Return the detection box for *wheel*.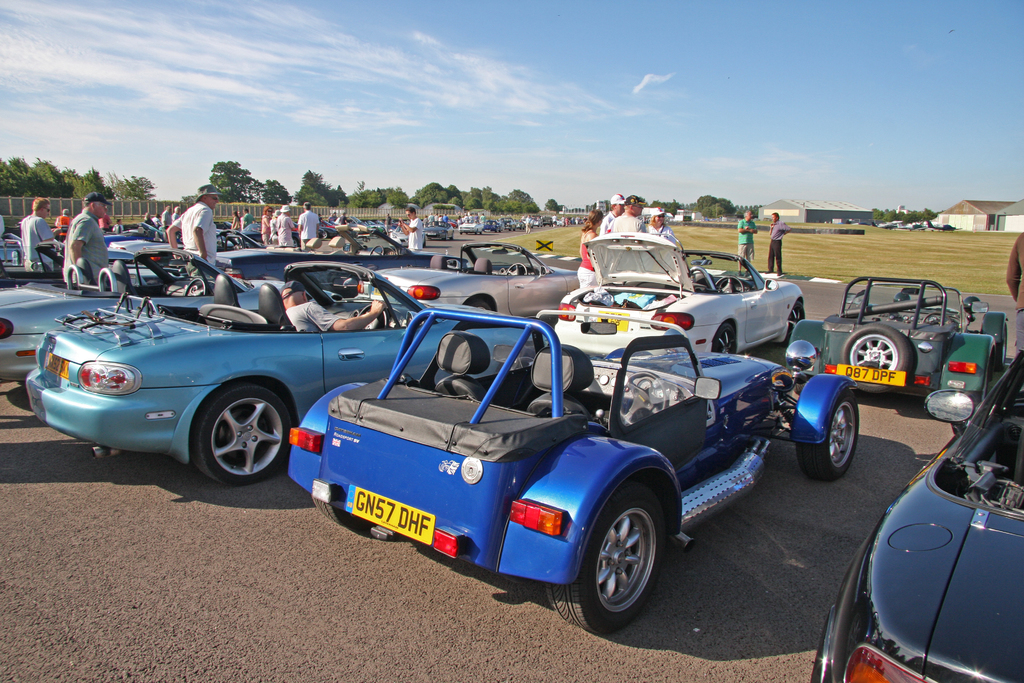
bbox=(499, 265, 525, 278).
